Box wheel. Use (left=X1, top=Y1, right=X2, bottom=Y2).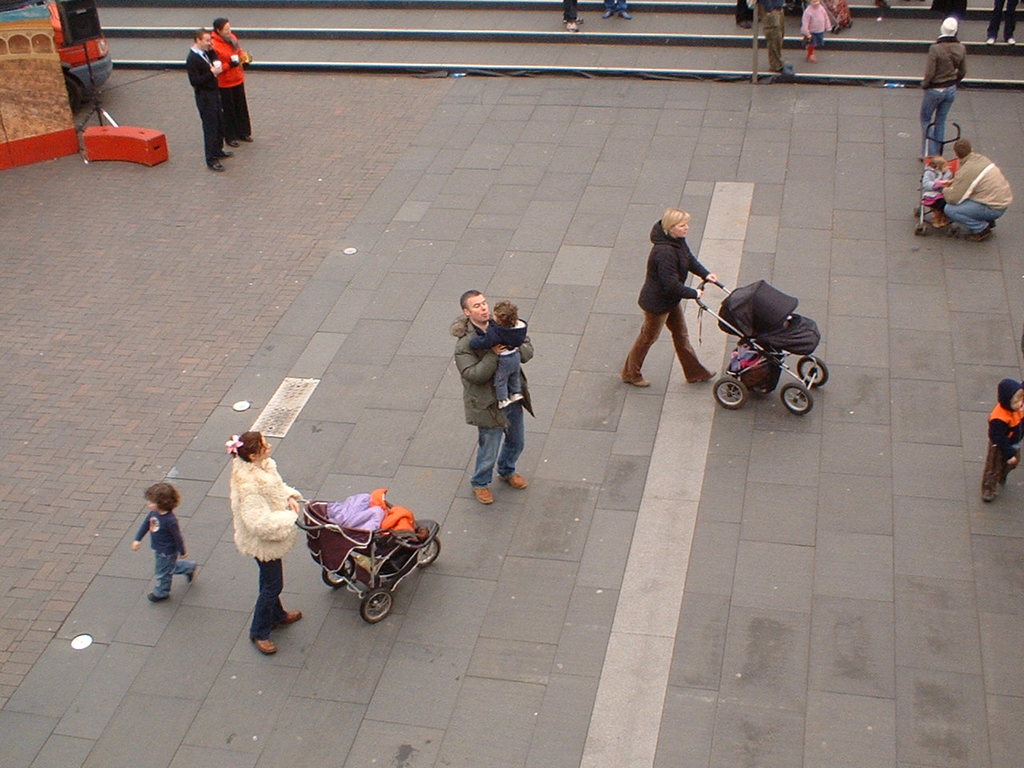
(left=944, top=224, right=960, bottom=240).
